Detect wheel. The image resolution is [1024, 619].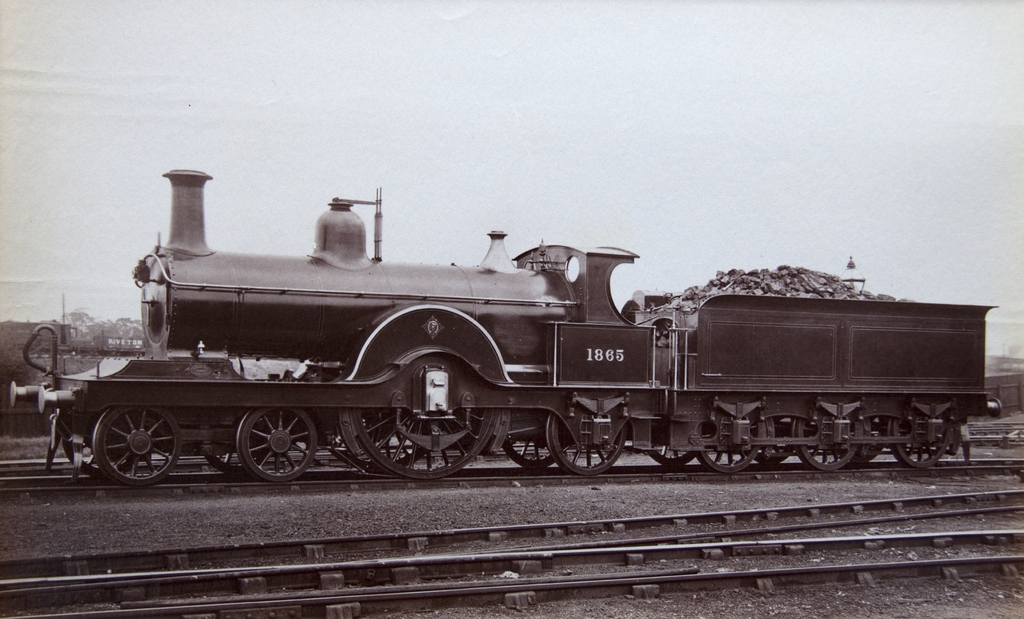
<region>225, 413, 305, 480</region>.
